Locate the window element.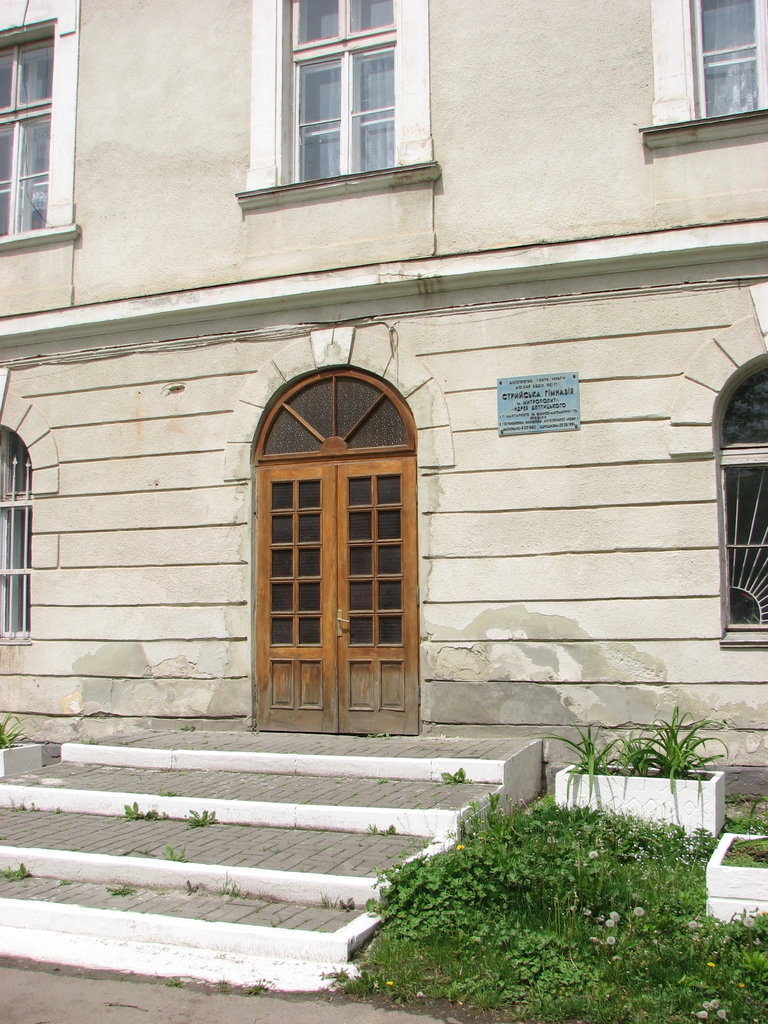
Element bbox: 707/345/767/652.
